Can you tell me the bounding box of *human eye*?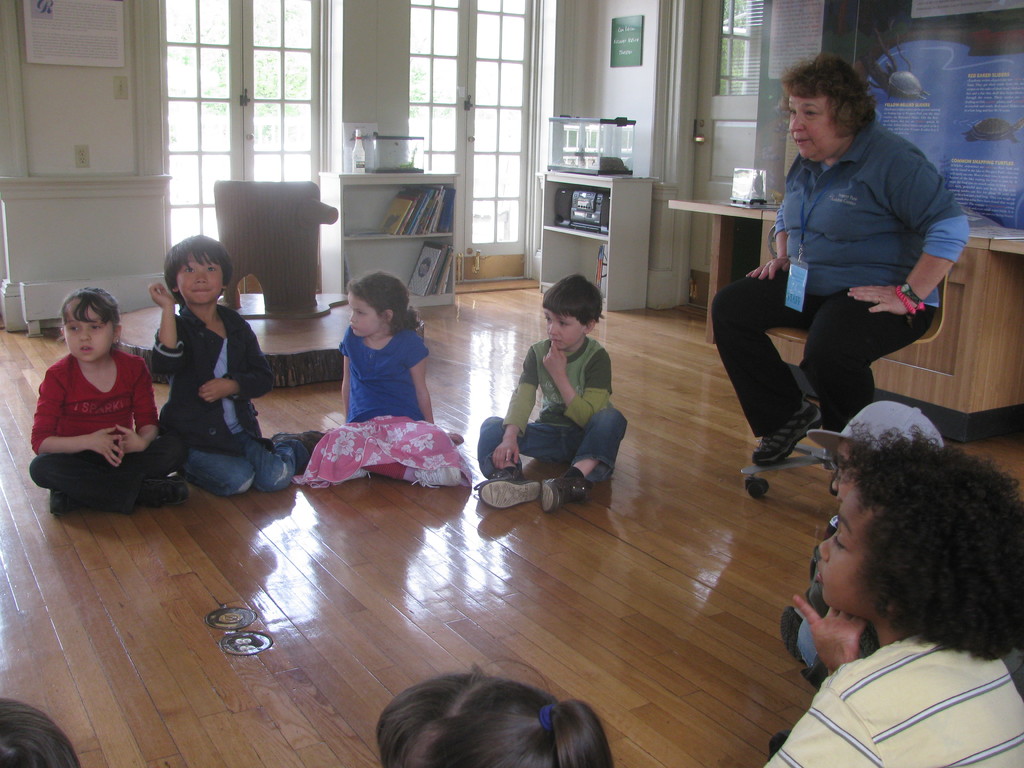
BBox(67, 324, 80, 335).
